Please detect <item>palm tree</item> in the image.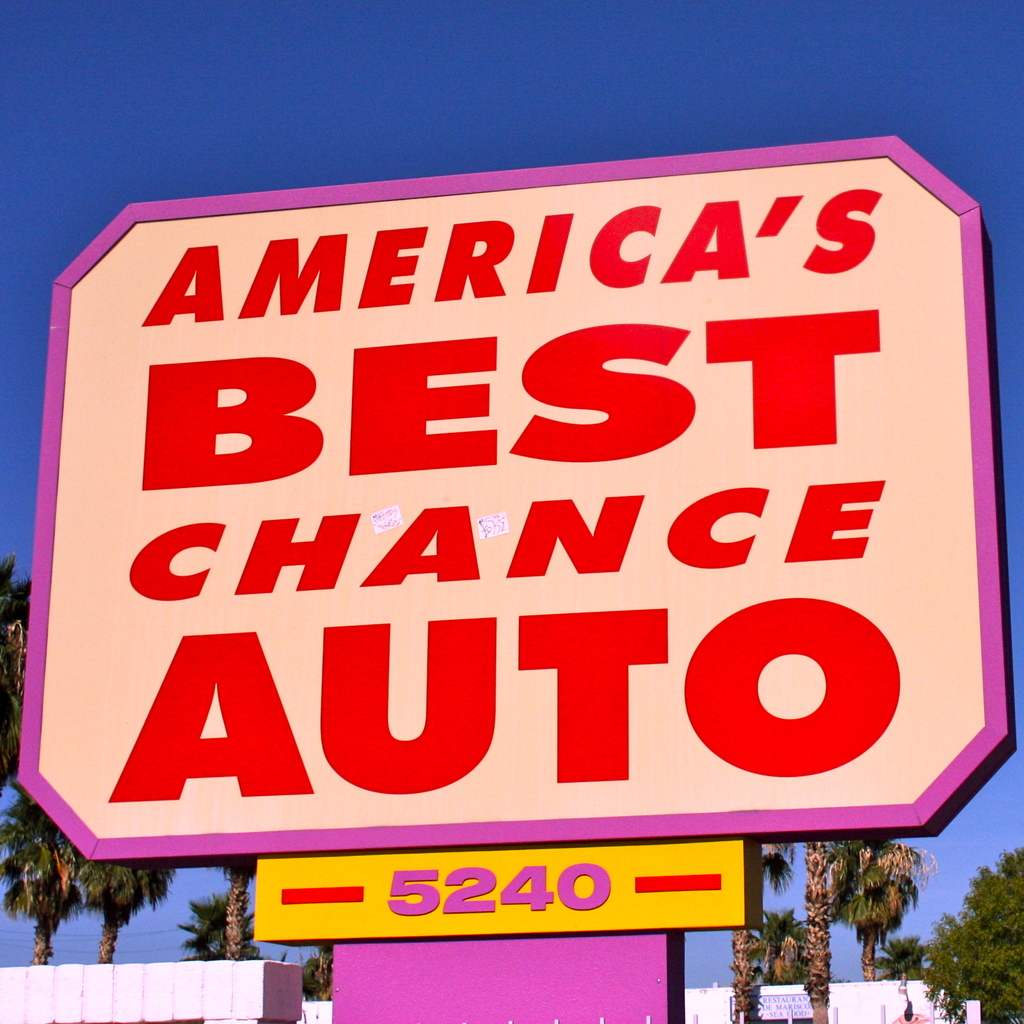
(x1=73, y1=850, x2=176, y2=961).
